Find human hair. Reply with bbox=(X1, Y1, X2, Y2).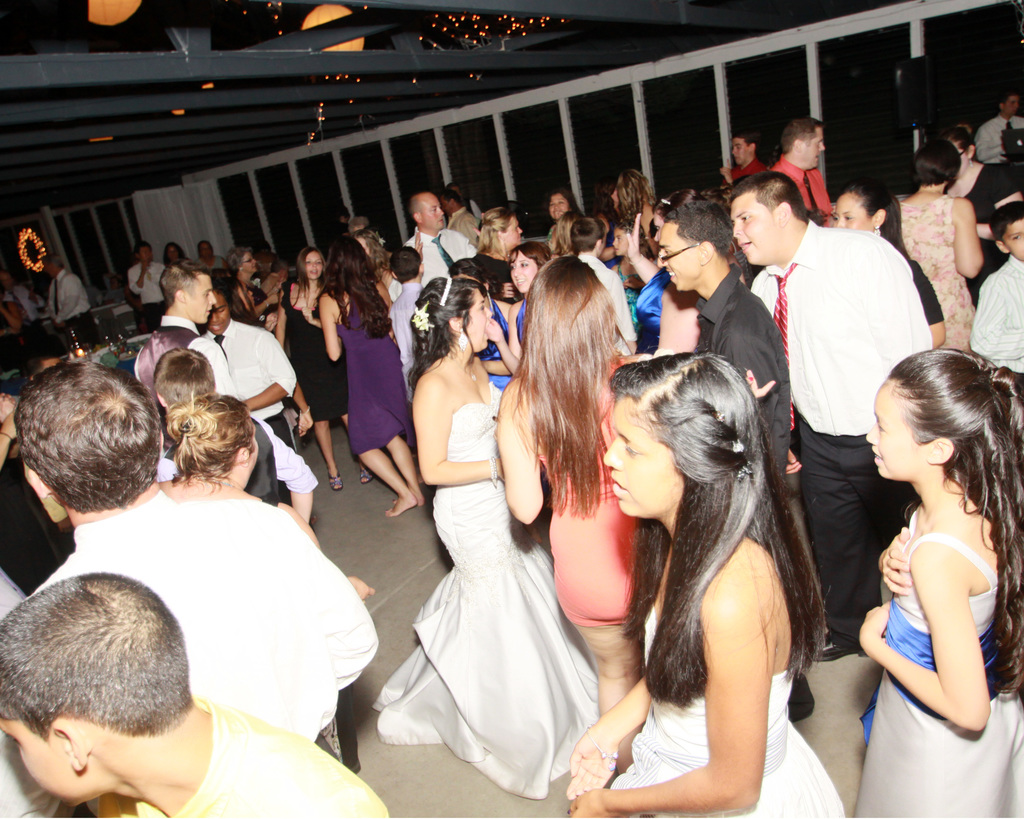
bbox=(999, 87, 1021, 101).
